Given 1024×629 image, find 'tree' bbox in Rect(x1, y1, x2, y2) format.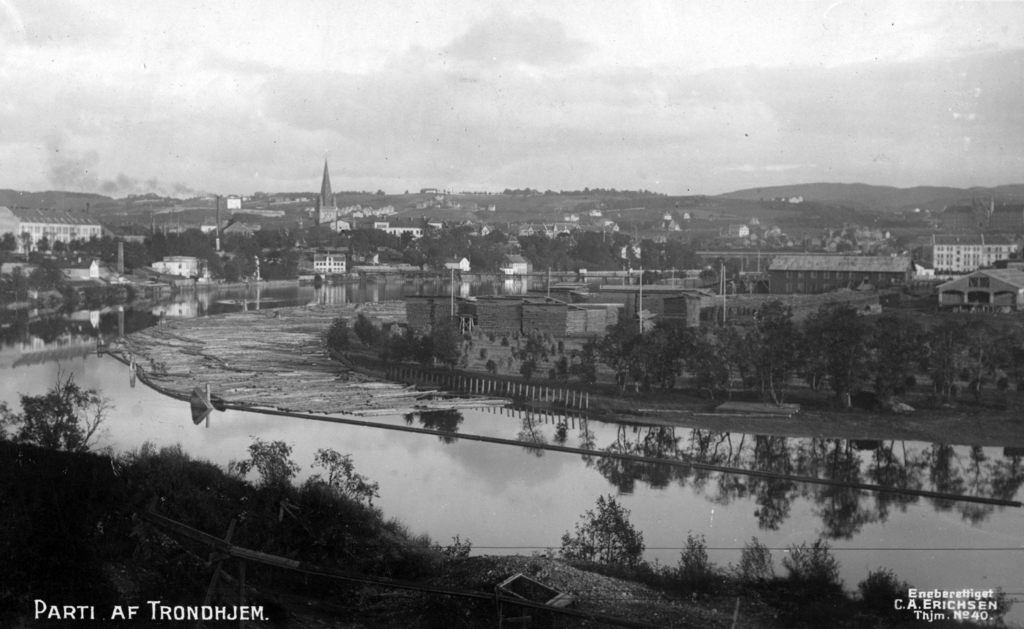
Rect(410, 326, 476, 364).
